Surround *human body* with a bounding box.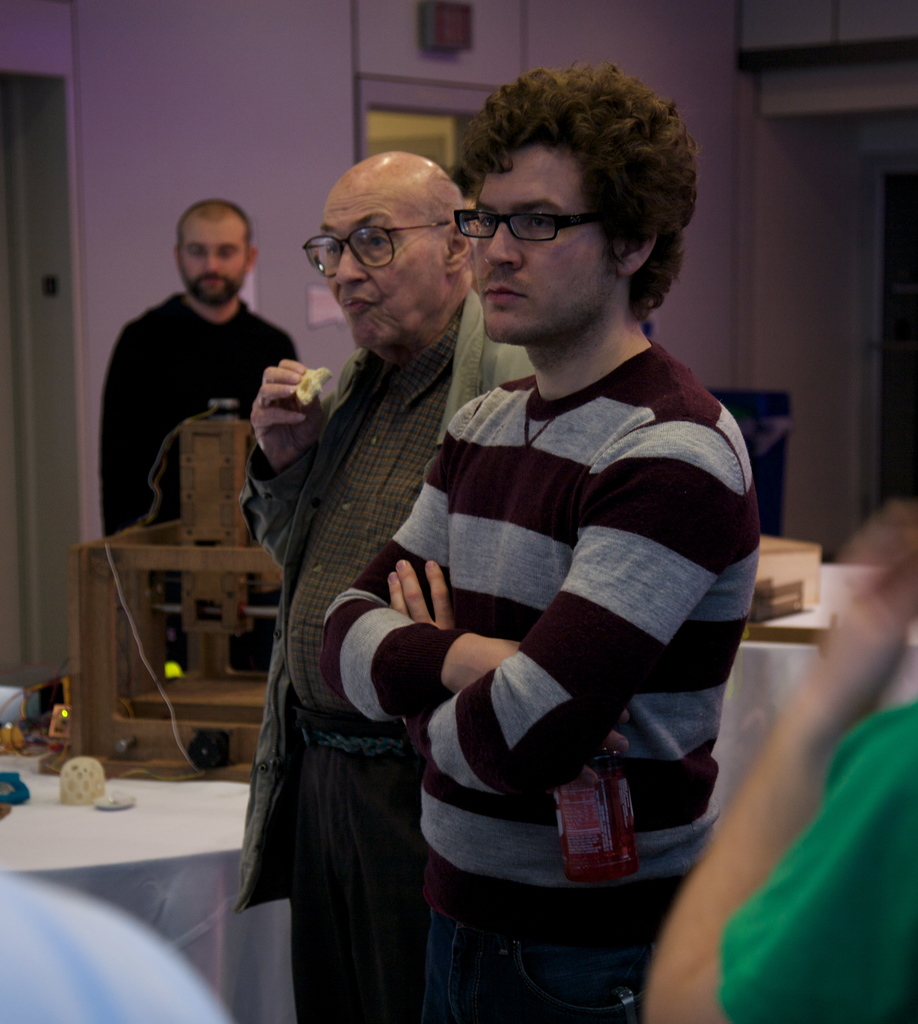
detection(638, 495, 917, 1023).
